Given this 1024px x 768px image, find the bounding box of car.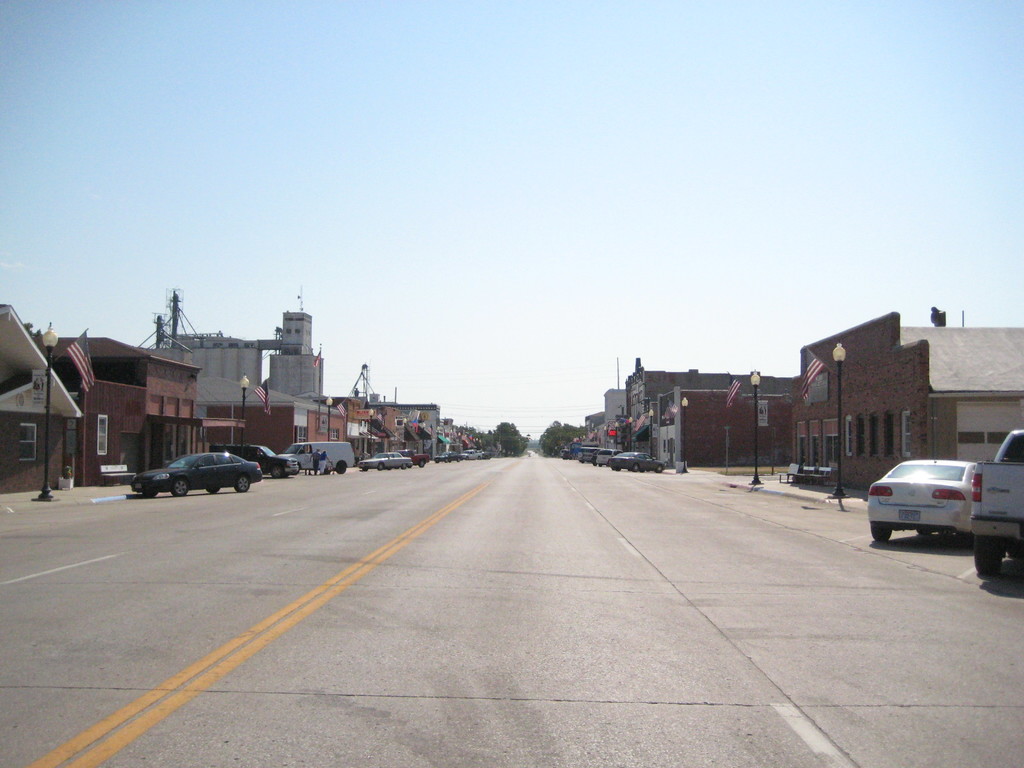
{"left": 214, "top": 445, "right": 288, "bottom": 477}.
